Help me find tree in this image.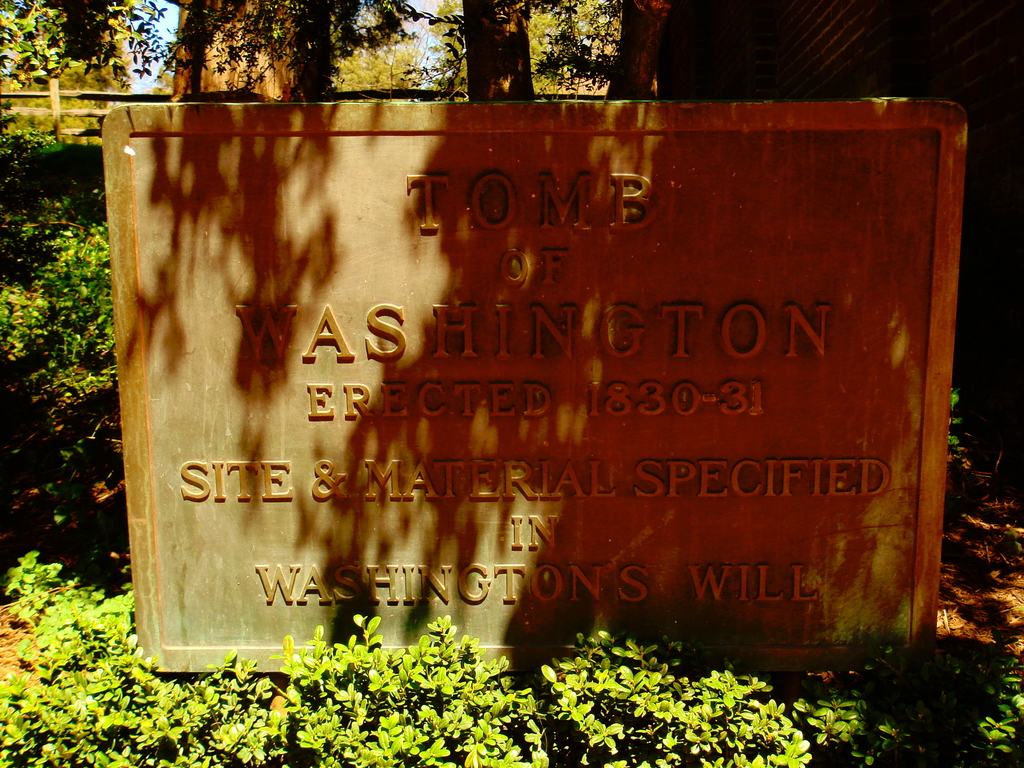
Found it: x1=148 y1=66 x2=174 y2=99.
